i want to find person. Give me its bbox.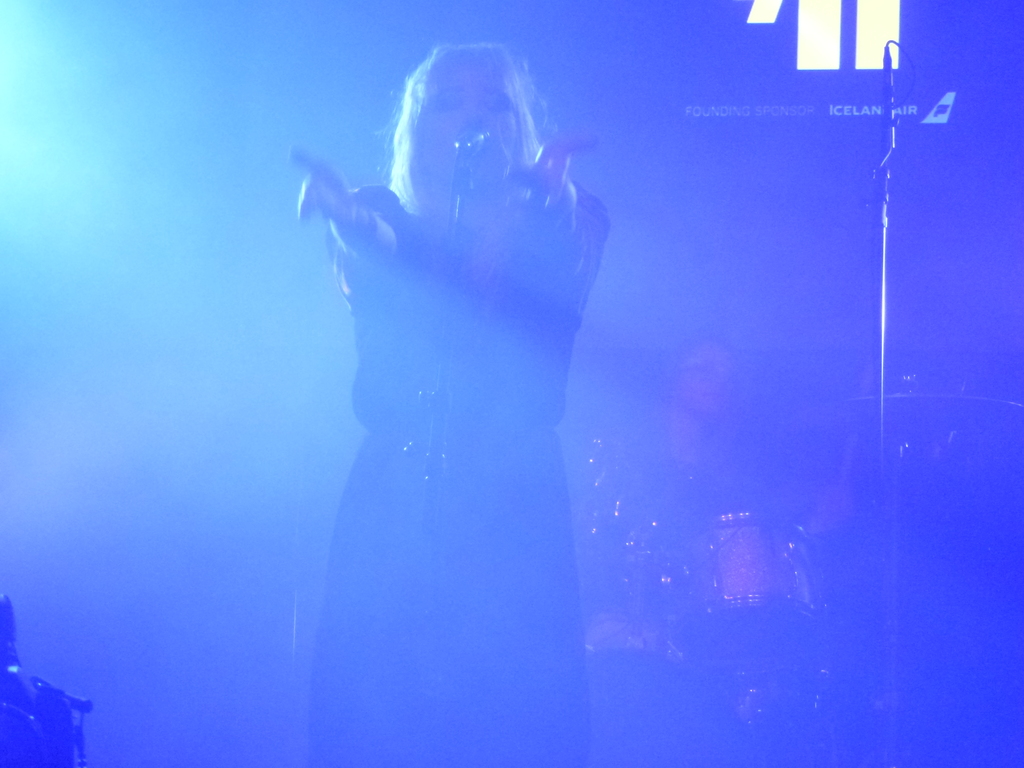
pyautogui.locateOnScreen(294, 47, 605, 766).
